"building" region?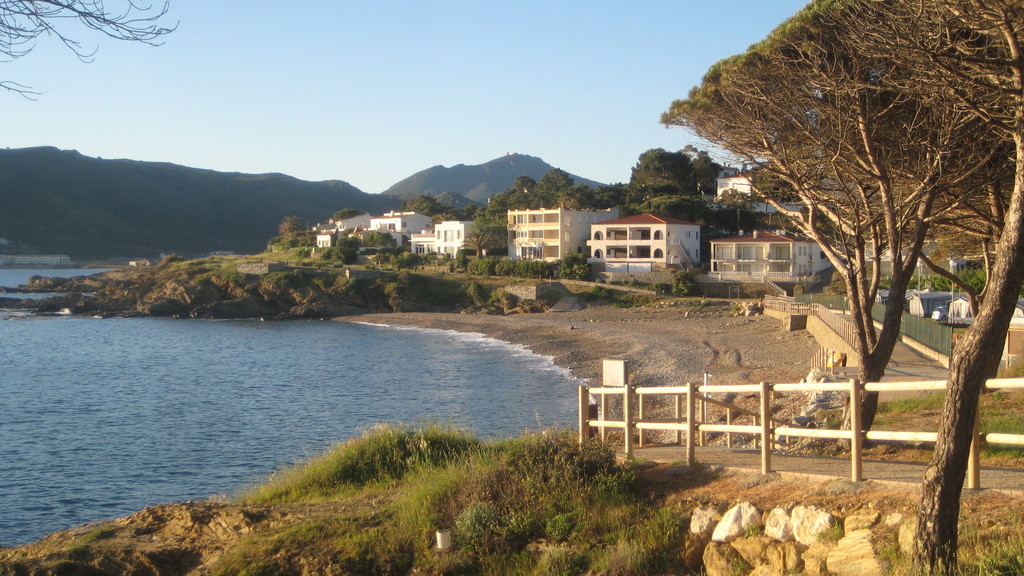
detection(588, 213, 699, 273)
